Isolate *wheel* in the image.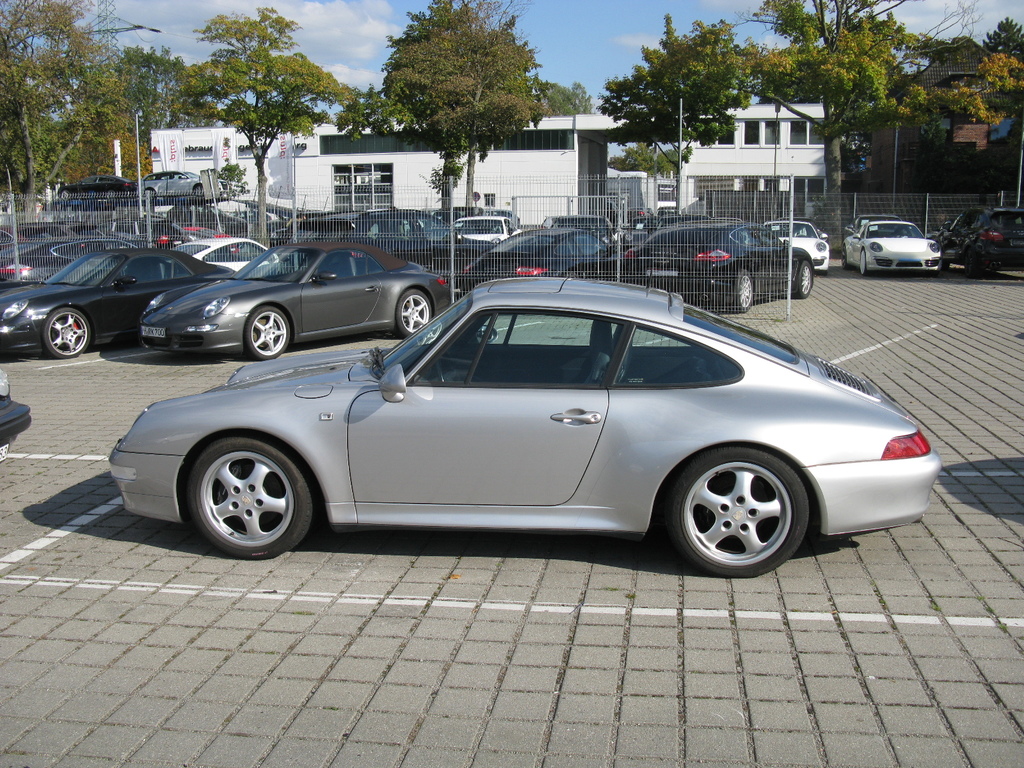
Isolated region: 396, 290, 429, 337.
